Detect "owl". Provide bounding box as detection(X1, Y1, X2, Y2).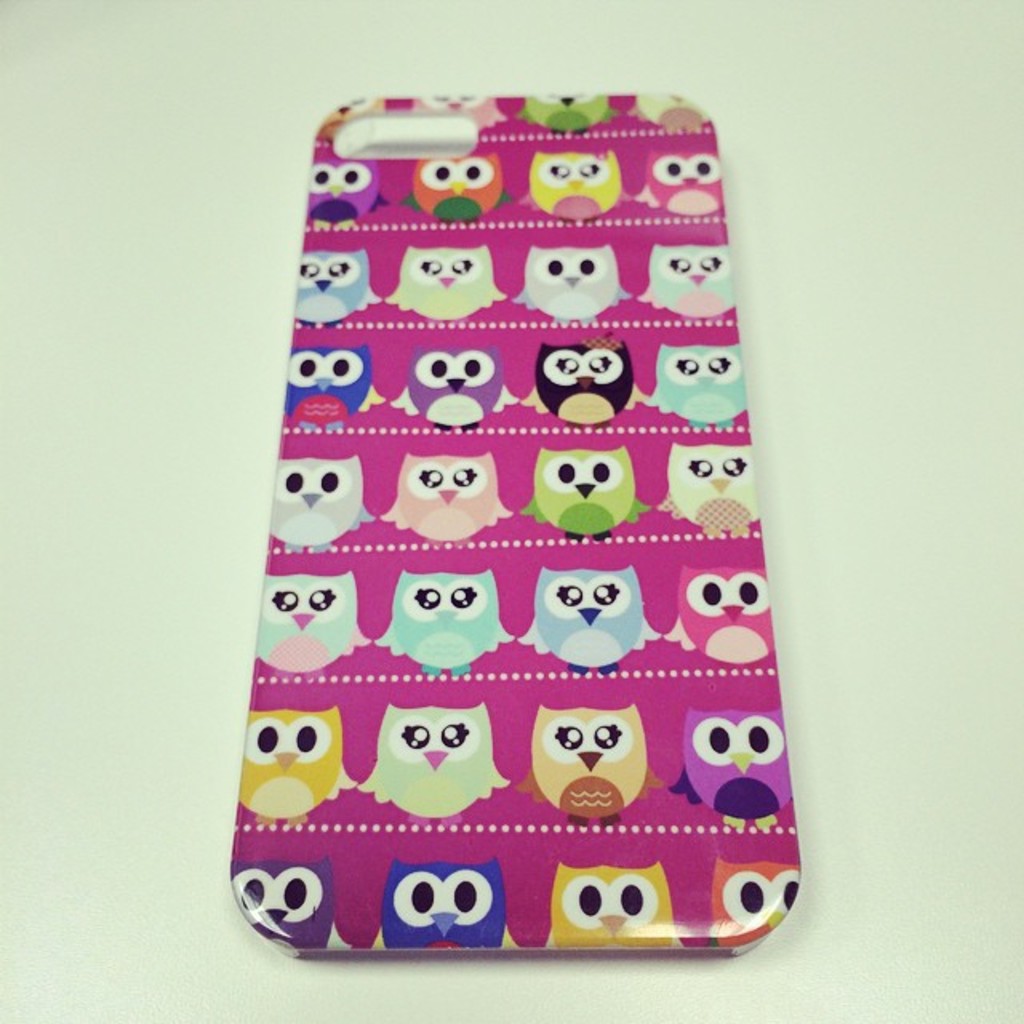
detection(650, 341, 747, 429).
